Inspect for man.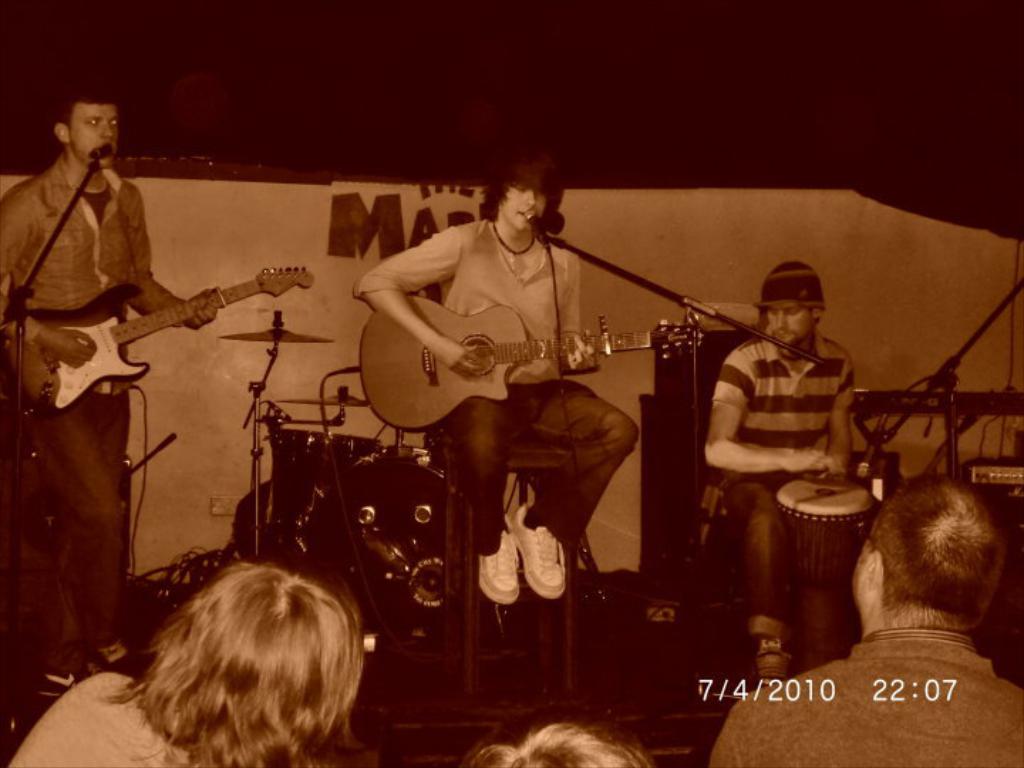
Inspection: 354,152,636,603.
